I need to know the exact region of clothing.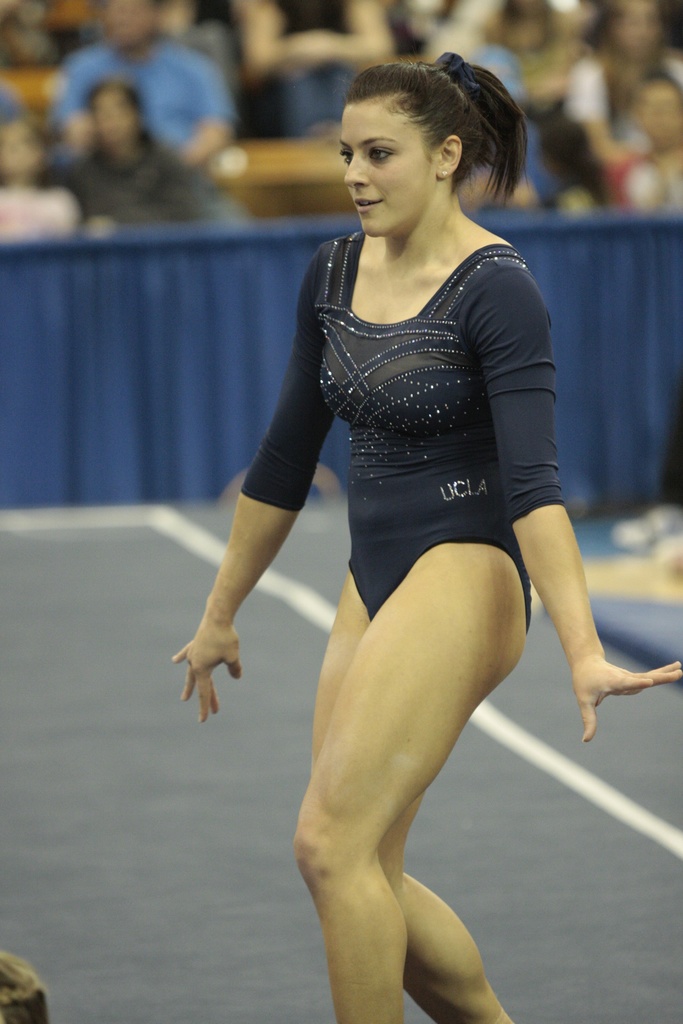
Region: pyautogui.locateOnScreen(272, 202, 559, 712).
